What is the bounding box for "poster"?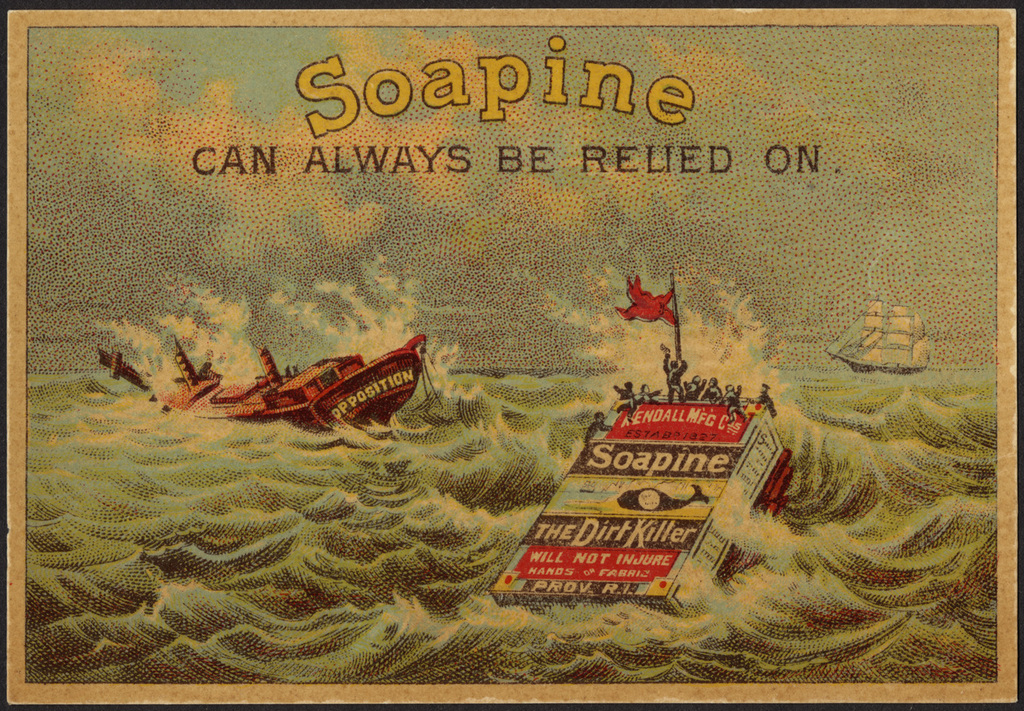
[left=0, top=0, right=1023, bottom=710].
